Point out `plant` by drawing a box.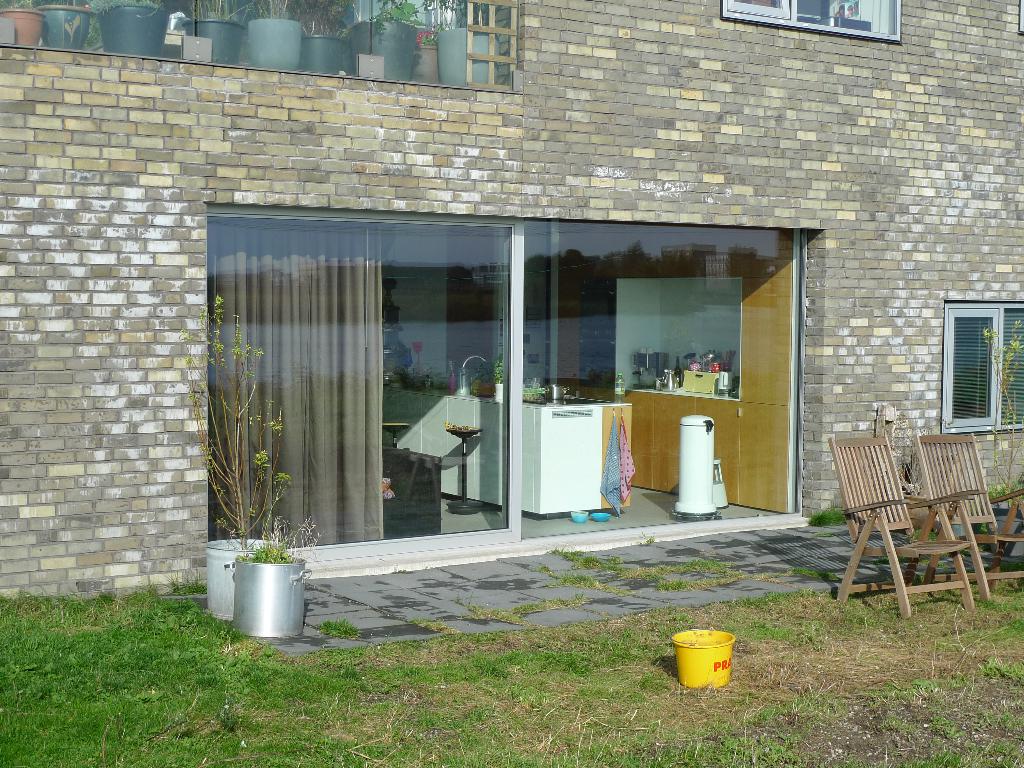
Rect(417, 24, 435, 48).
